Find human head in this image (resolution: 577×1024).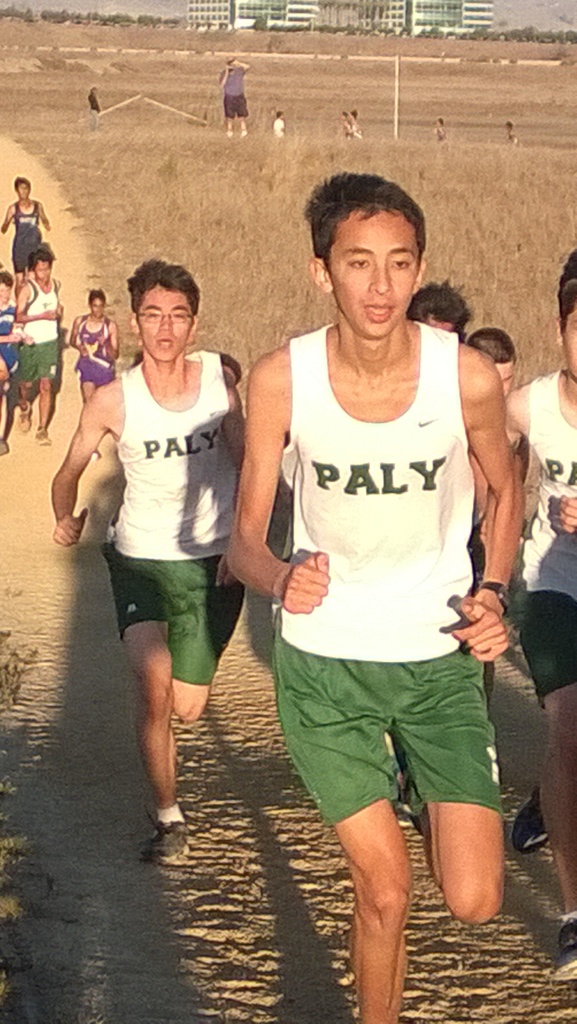
select_region(121, 256, 205, 361).
